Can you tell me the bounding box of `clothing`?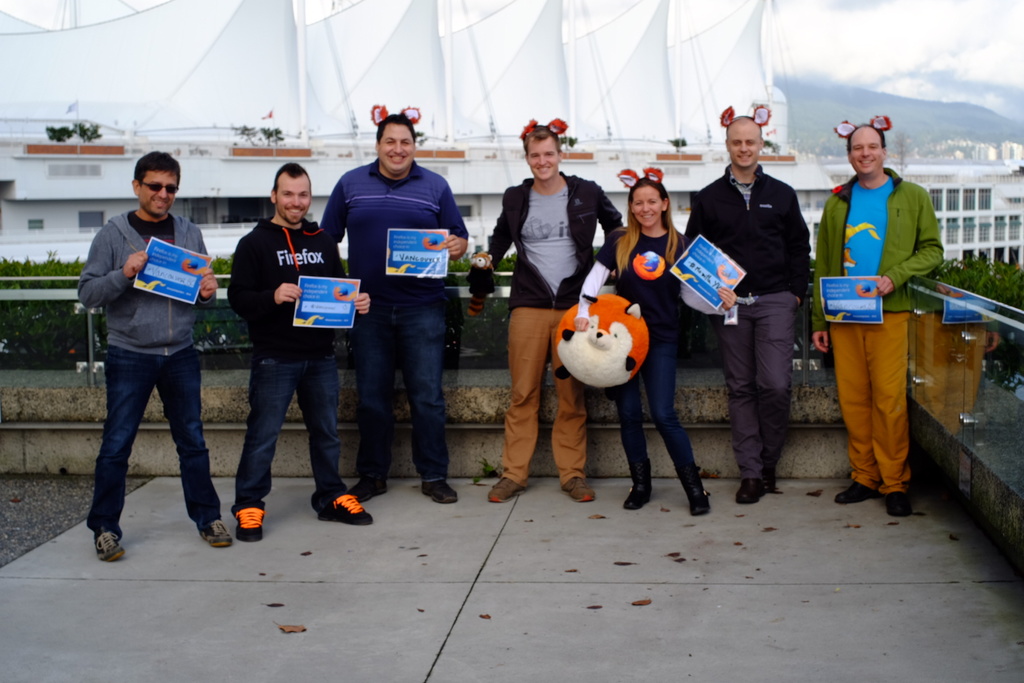
locate(227, 216, 345, 500).
